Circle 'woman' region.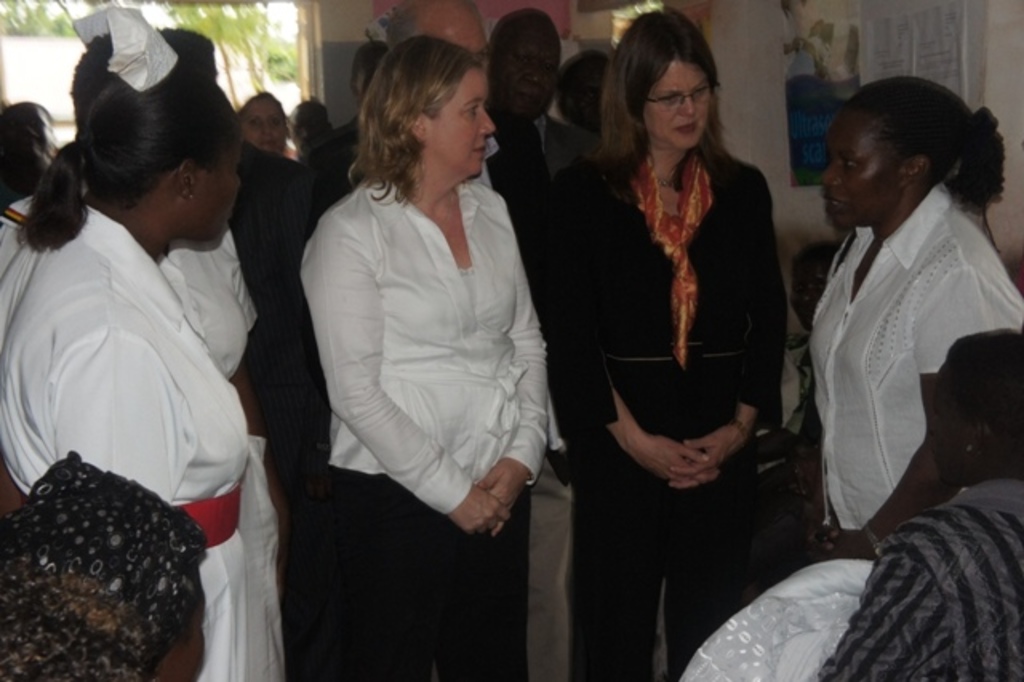
Region: [left=280, top=16, right=547, bottom=644].
